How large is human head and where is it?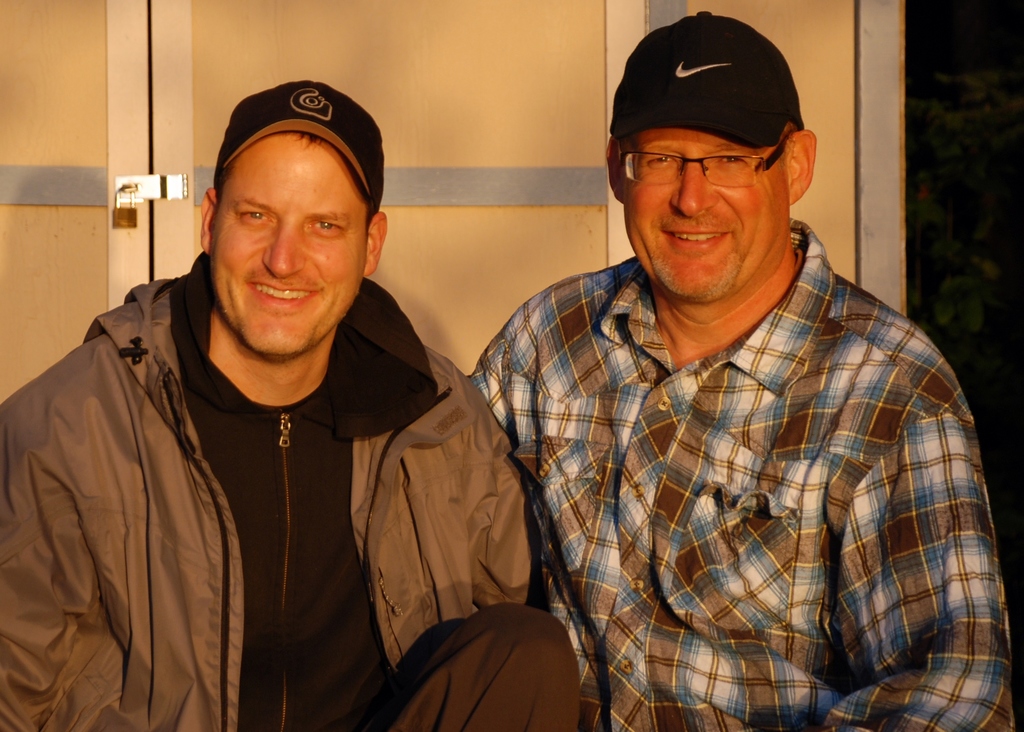
Bounding box: x1=603, y1=9, x2=815, y2=307.
